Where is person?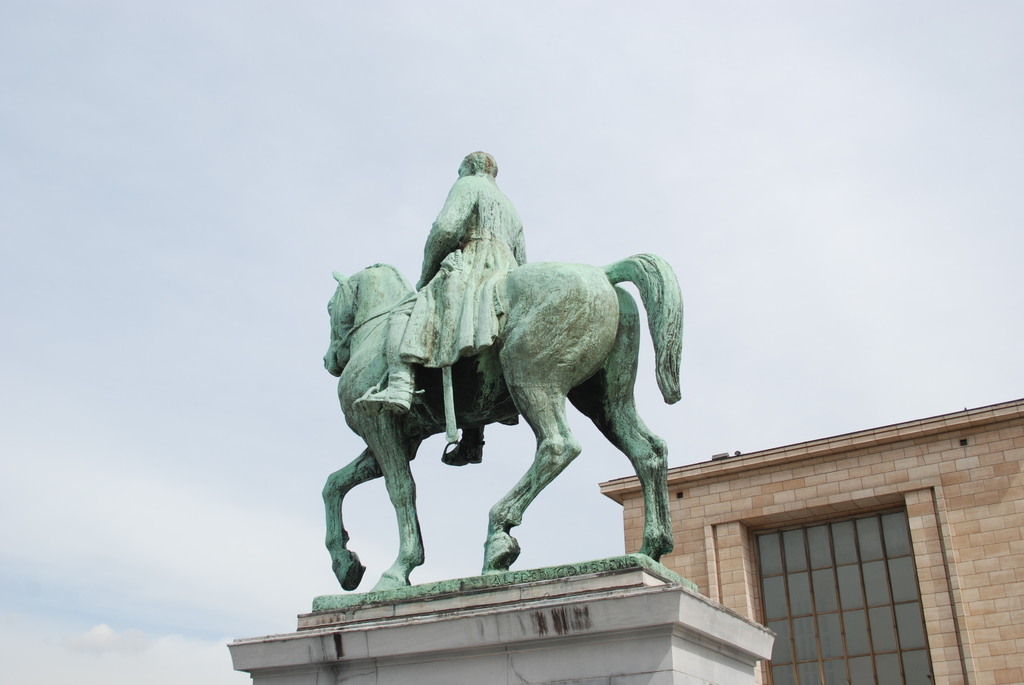
414:145:535:476.
